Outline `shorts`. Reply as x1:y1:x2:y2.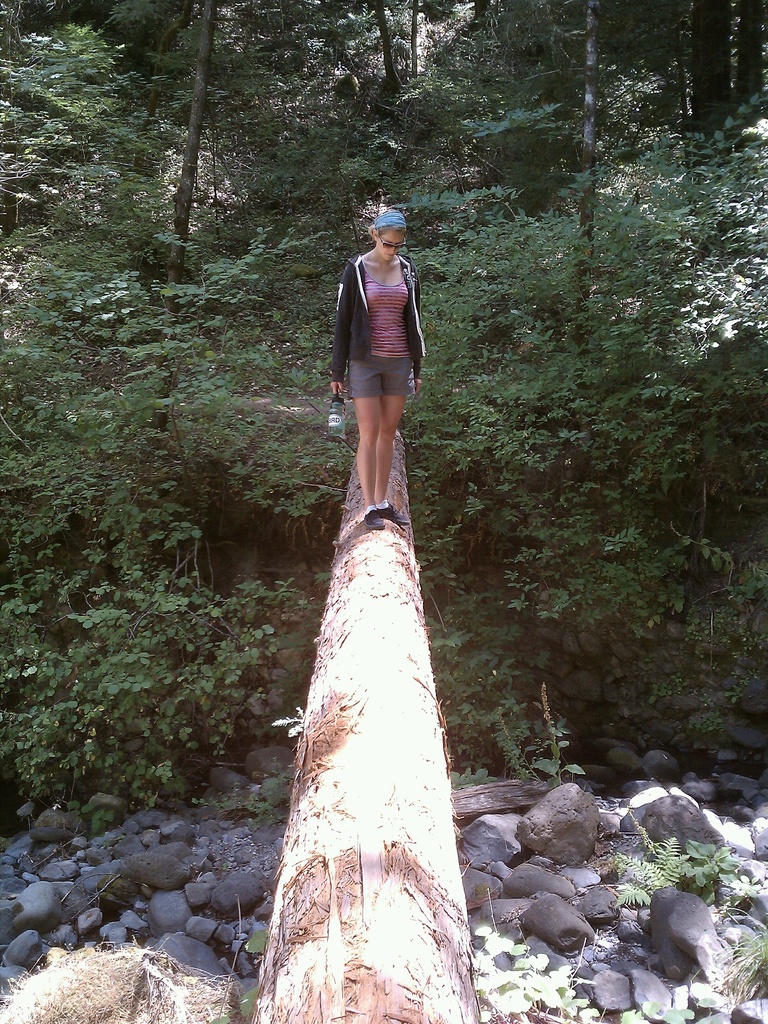
348:354:413:397.
